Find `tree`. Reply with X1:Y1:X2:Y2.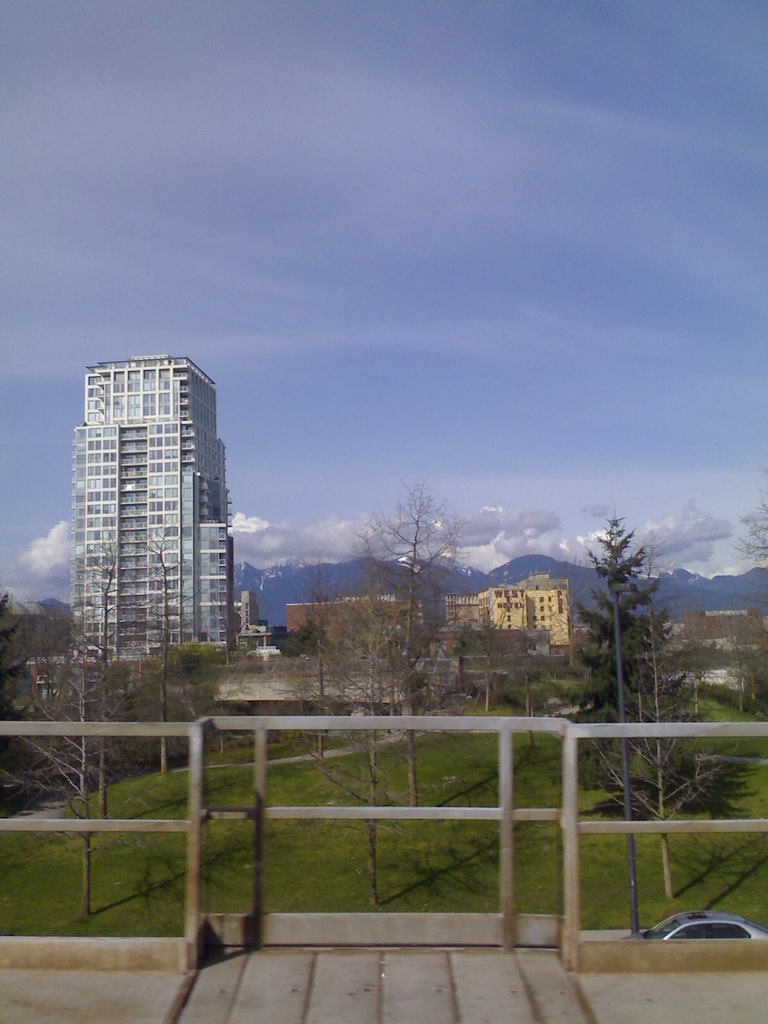
571:483:682:707.
